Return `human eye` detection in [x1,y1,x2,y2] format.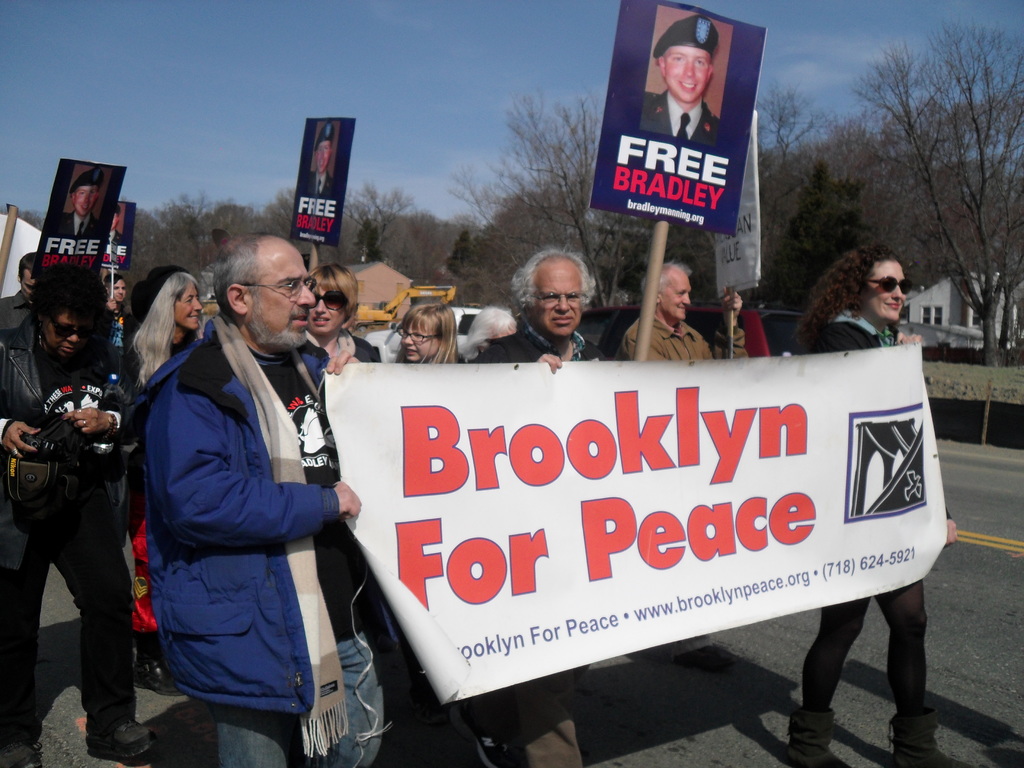
[666,50,686,66].
